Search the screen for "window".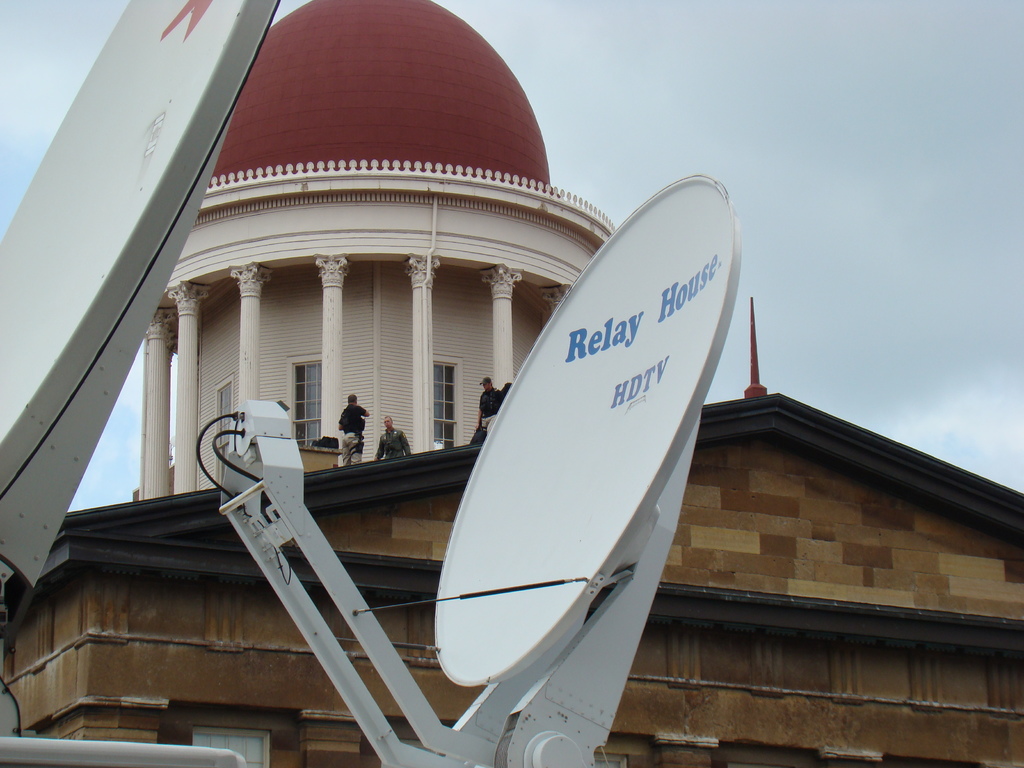
Found at Rect(413, 339, 473, 451).
